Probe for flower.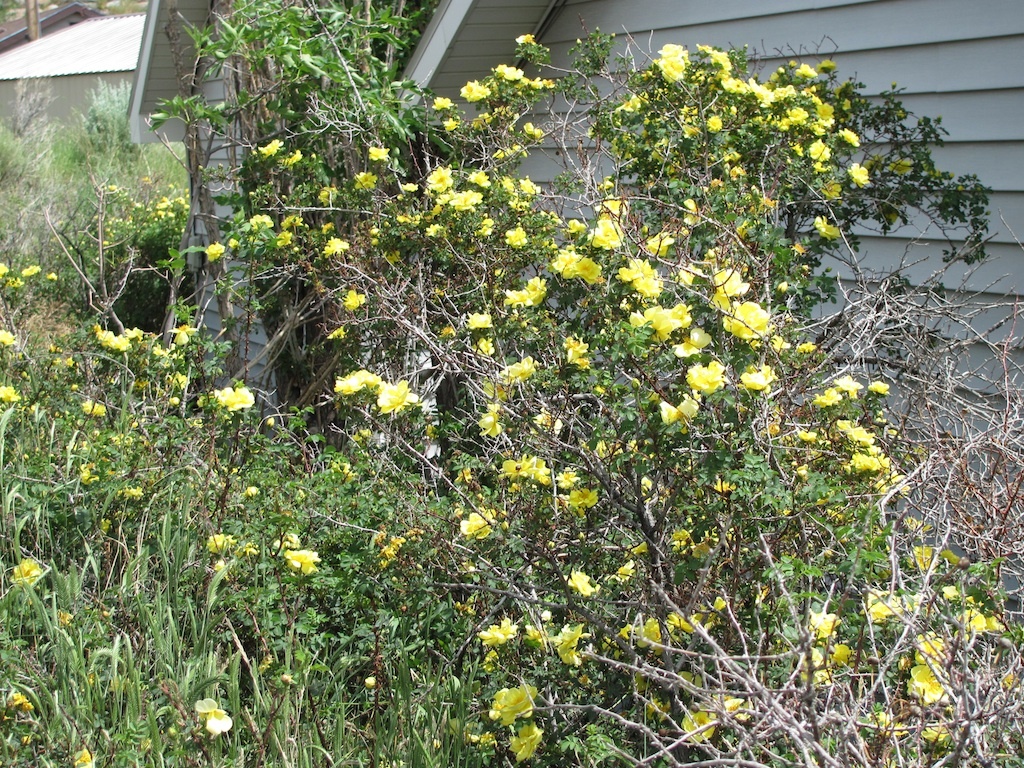
Probe result: 462:309:493:327.
